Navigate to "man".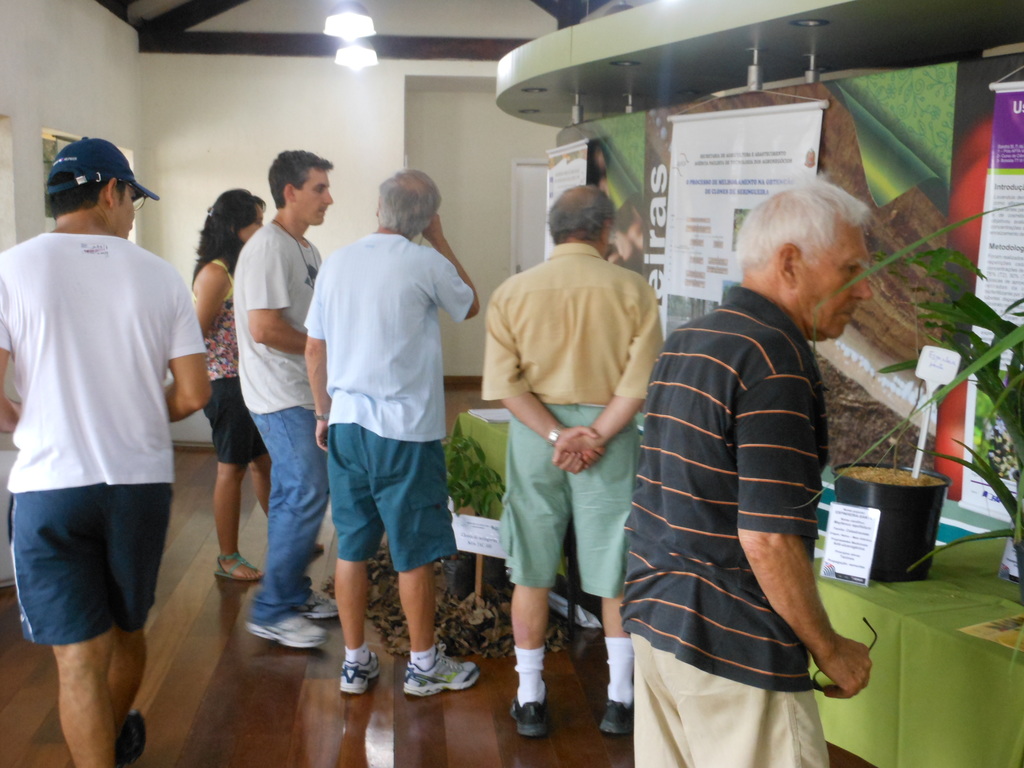
Navigation target: 614, 170, 894, 743.
